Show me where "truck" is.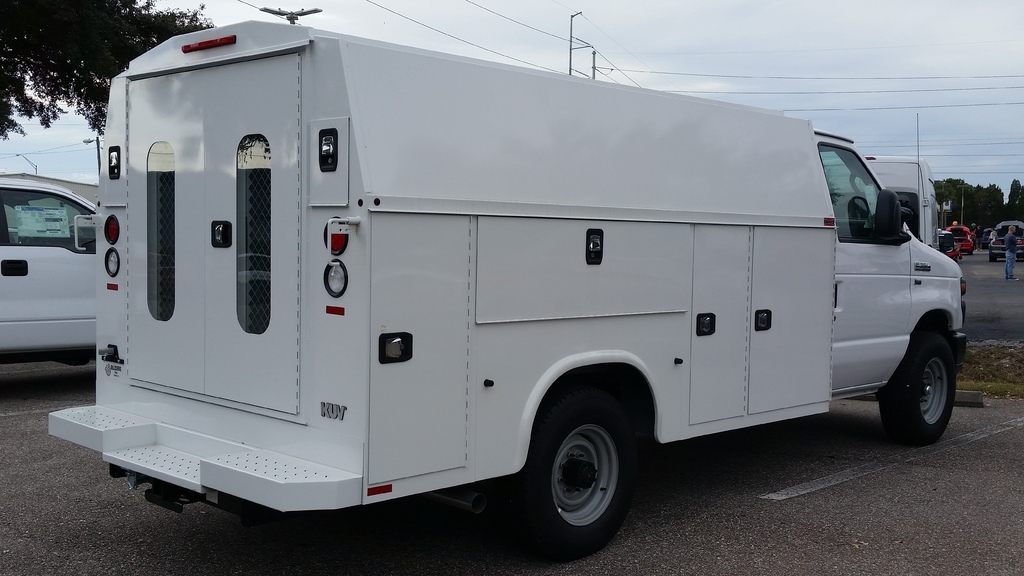
"truck" is at bbox=[0, 176, 99, 369].
